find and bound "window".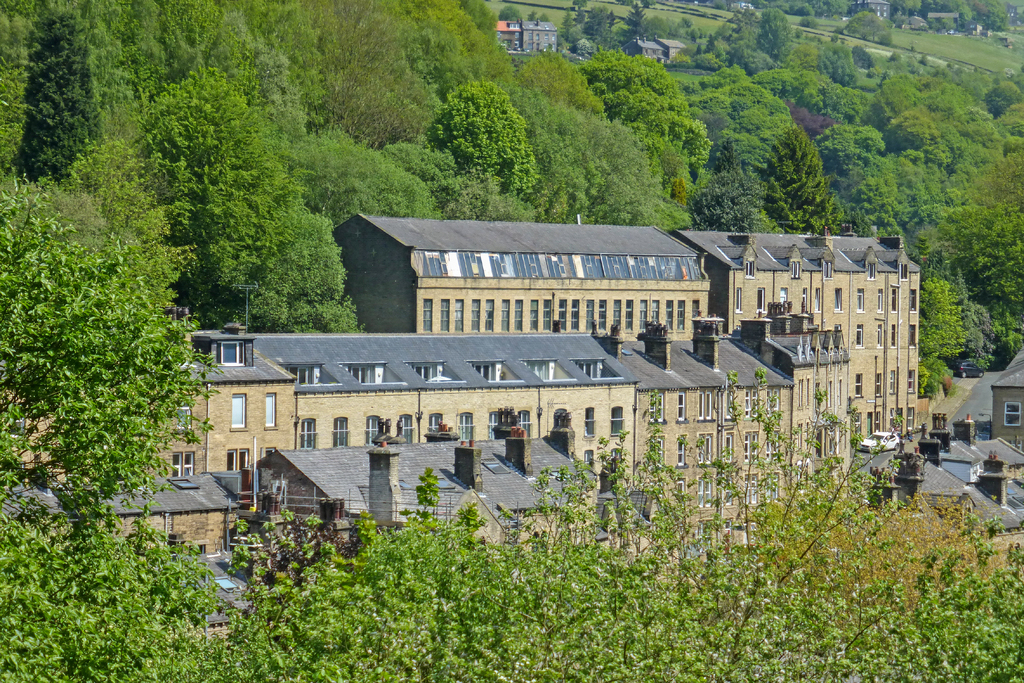
Bound: 174,406,199,431.
